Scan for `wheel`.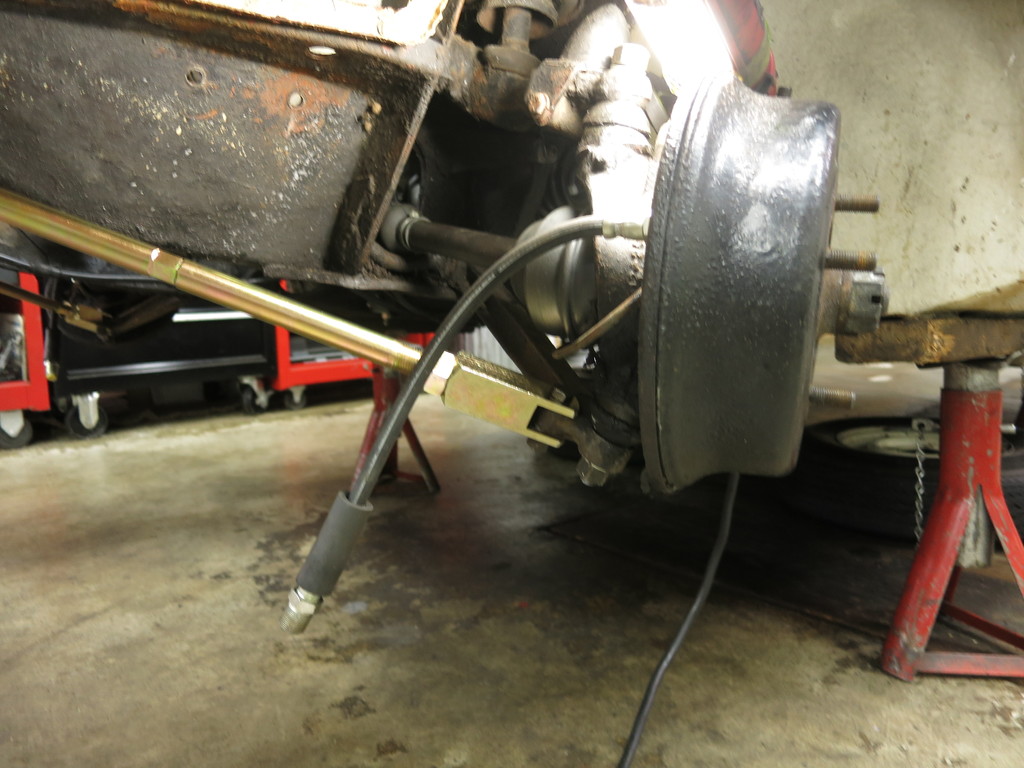
Scan result: bbox=[284, 392, 309, 413].
